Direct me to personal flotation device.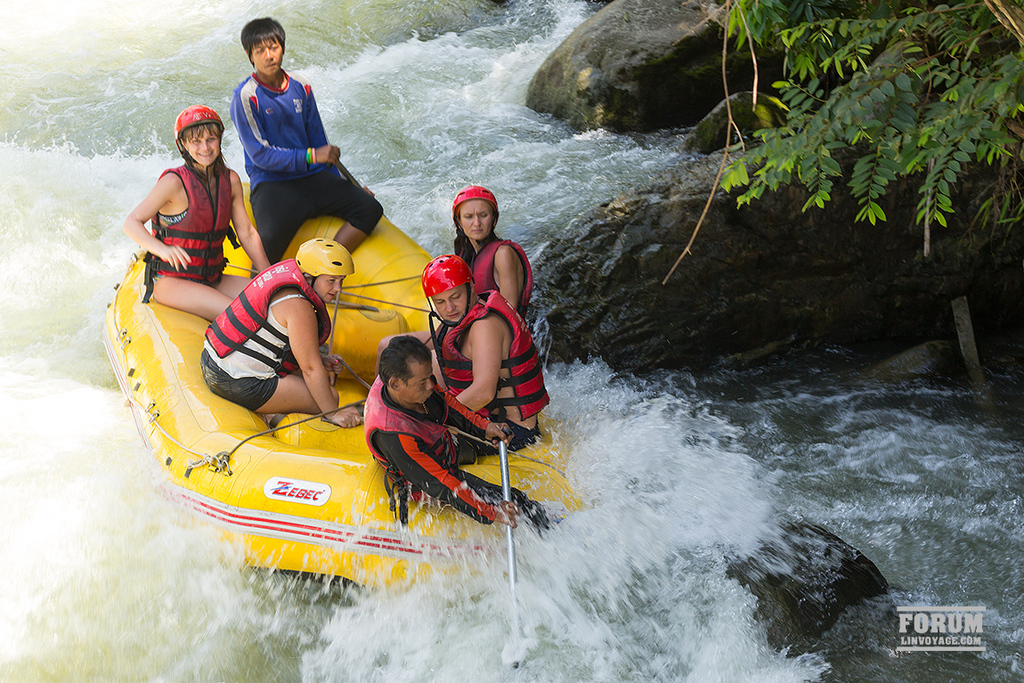
Direction: [361, 374, 464, 543].
